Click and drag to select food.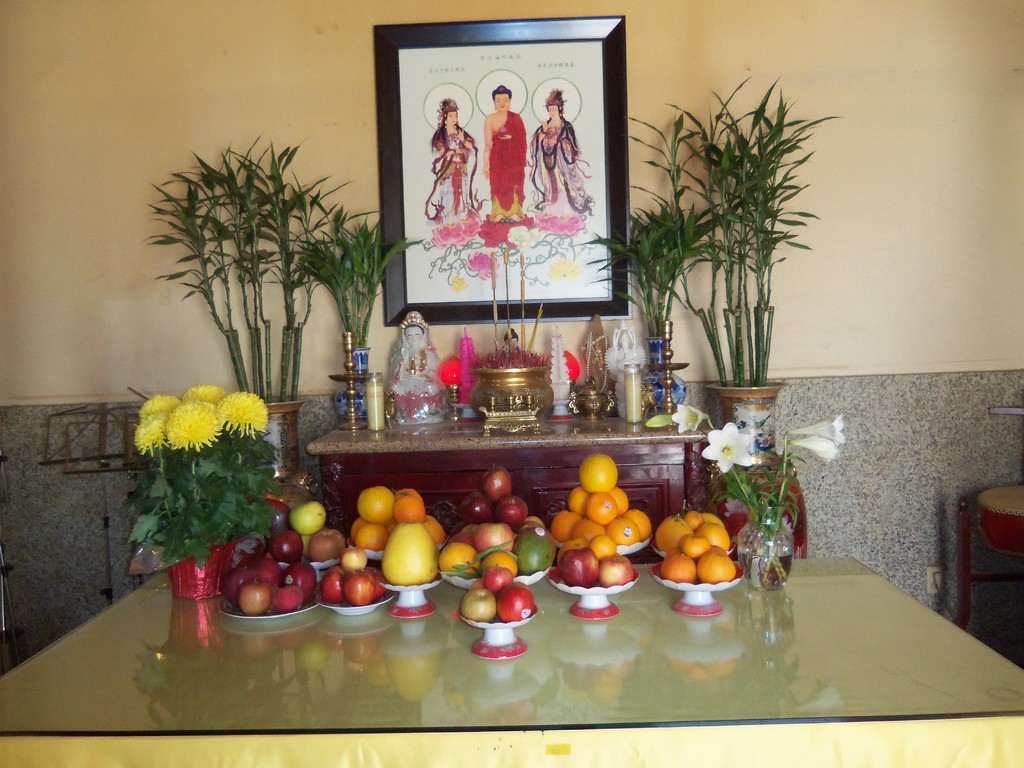
Selection: detection(364, 564, 388, 600).
